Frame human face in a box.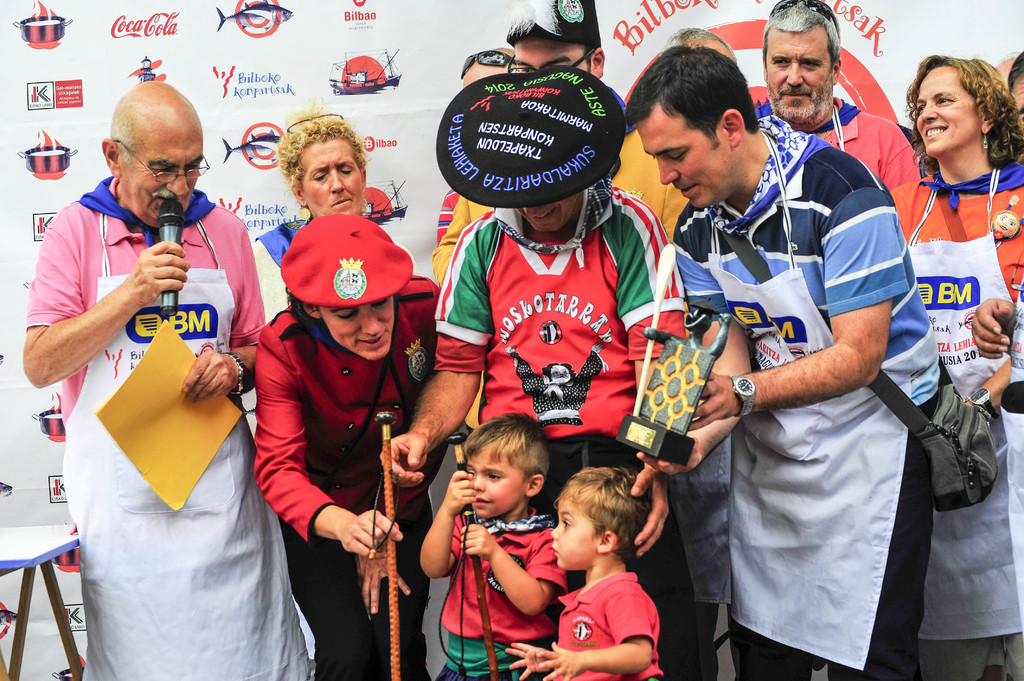
514:37:591:72.
